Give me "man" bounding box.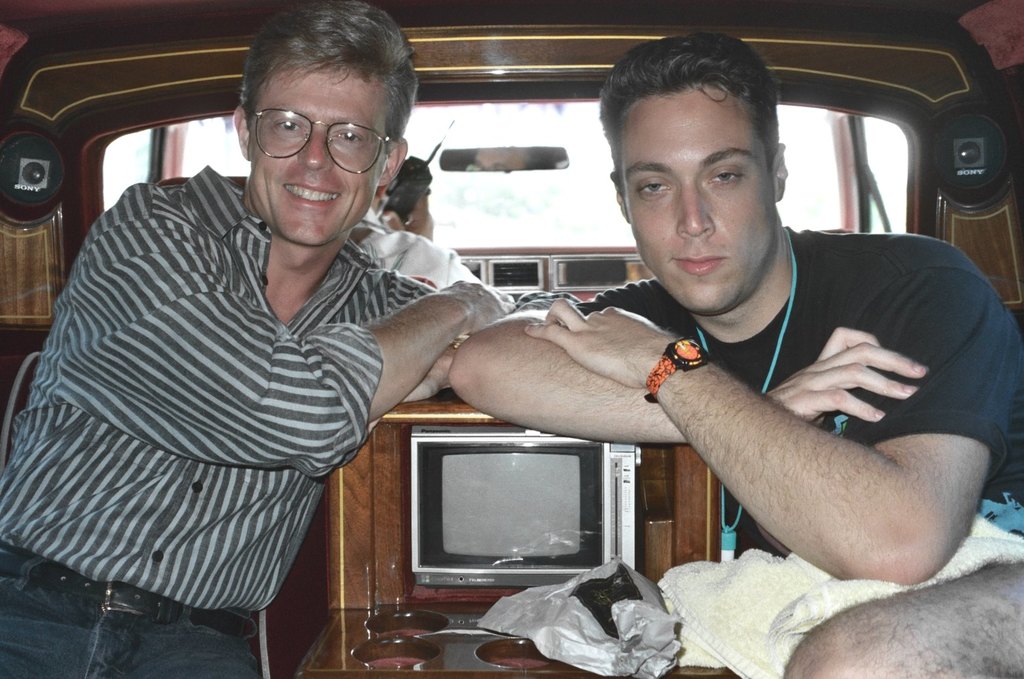
357,196,502,292.
